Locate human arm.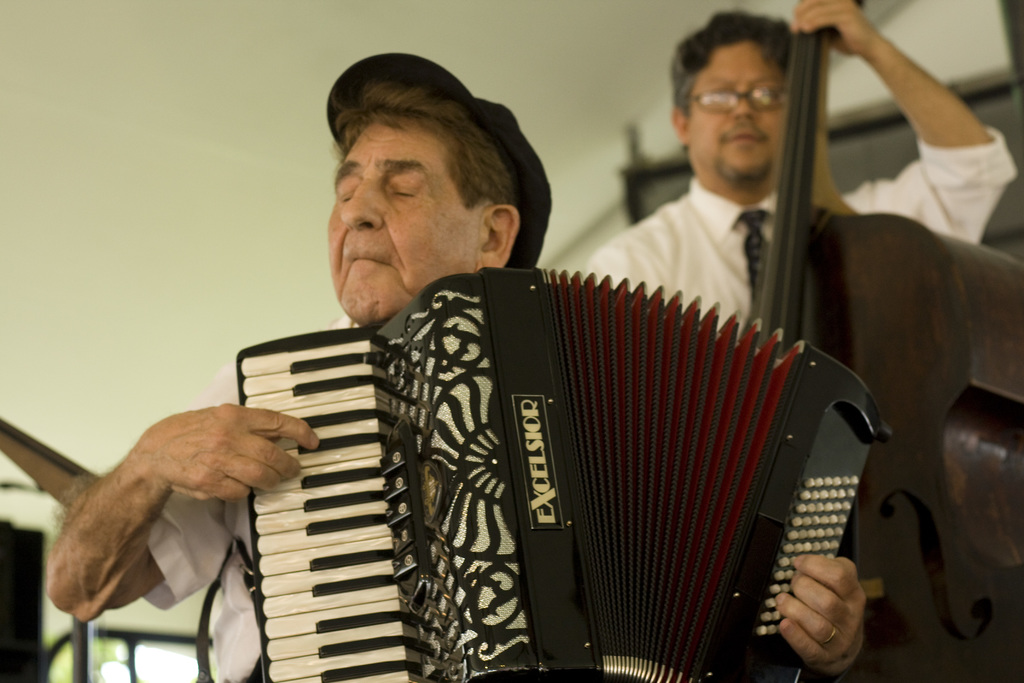
Bounding box: crop(772, 483, 898, 673).
